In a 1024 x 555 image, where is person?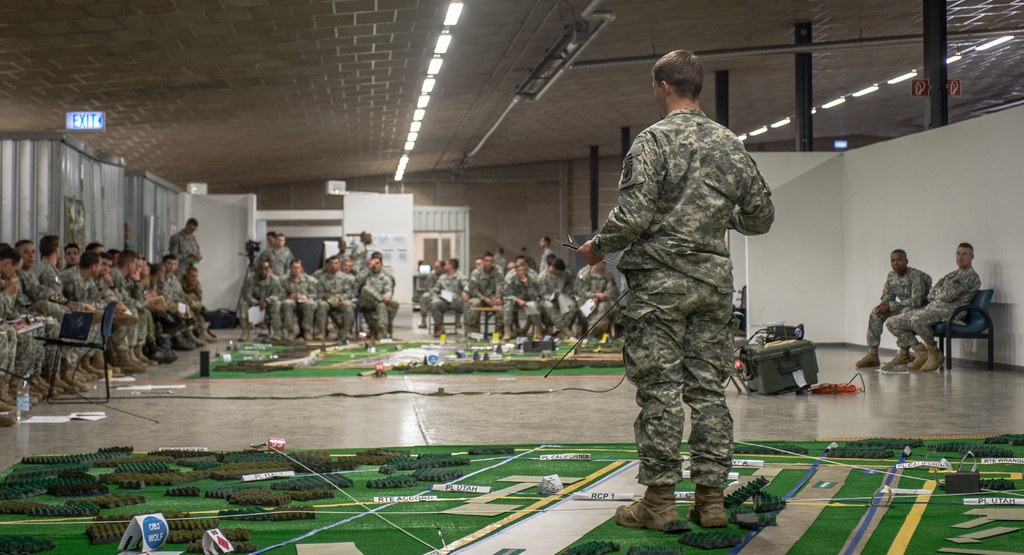
<box>17,239,59,394</box>.
